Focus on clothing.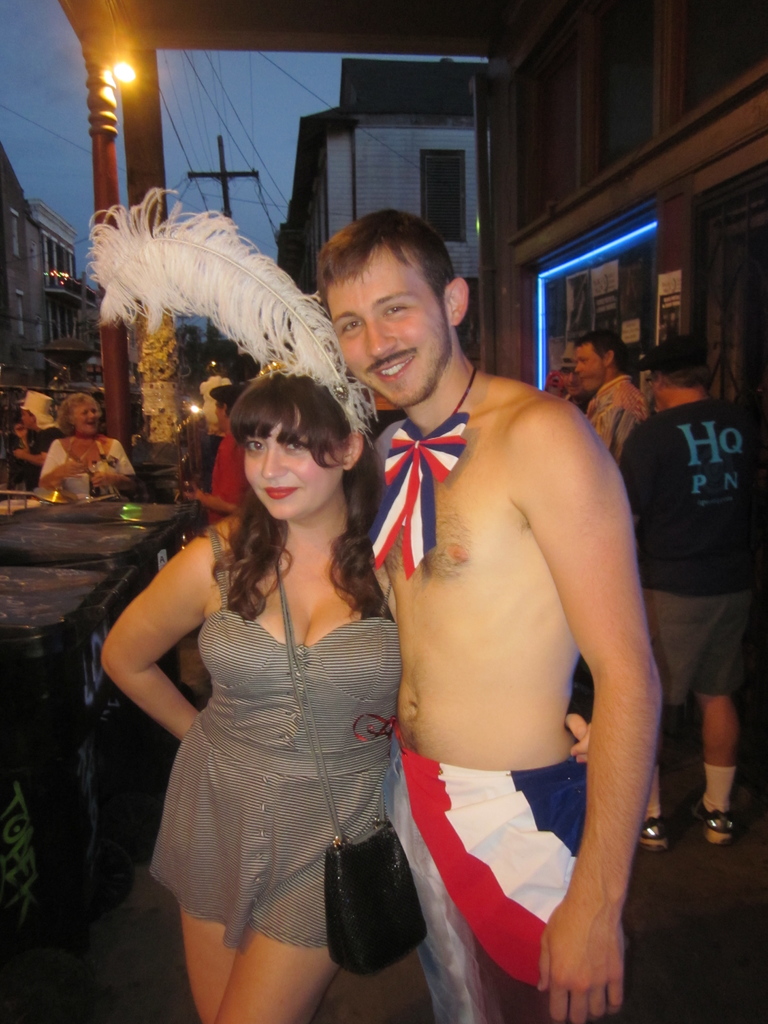
Focused at [16,423,65,495].
